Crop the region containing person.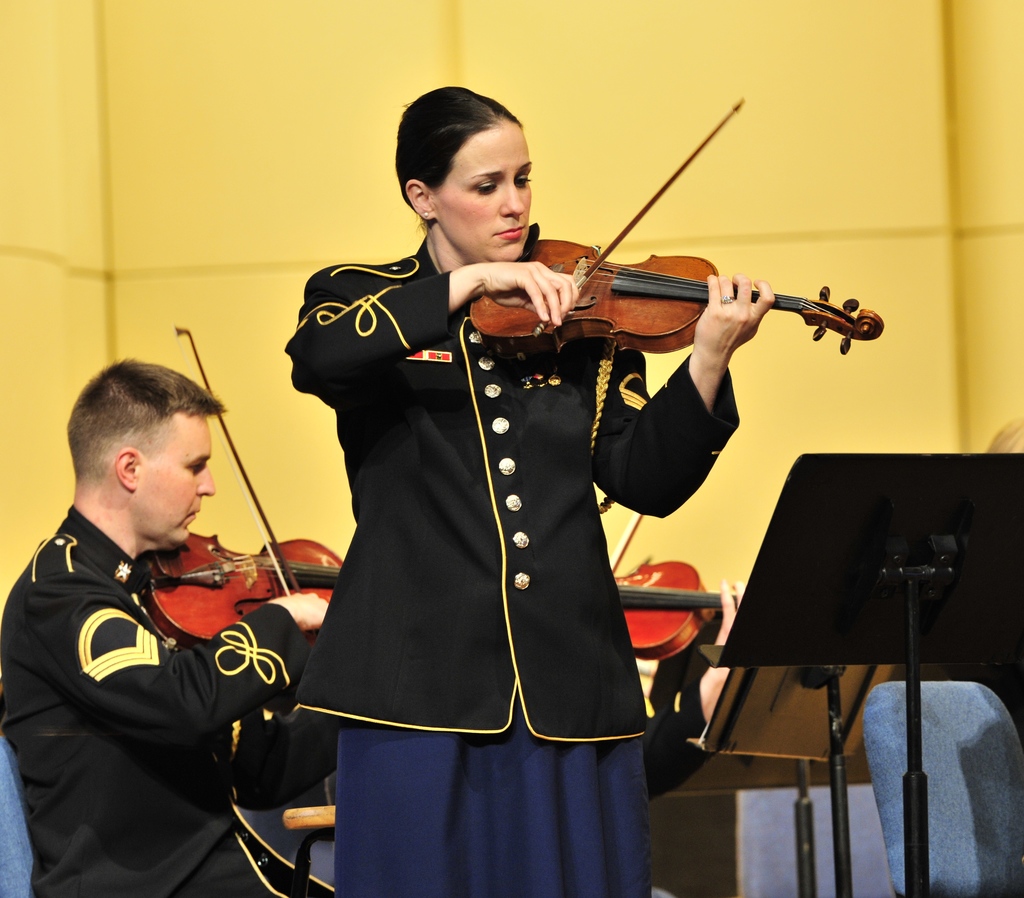
Crop region: 11, 343, 322, 885.
